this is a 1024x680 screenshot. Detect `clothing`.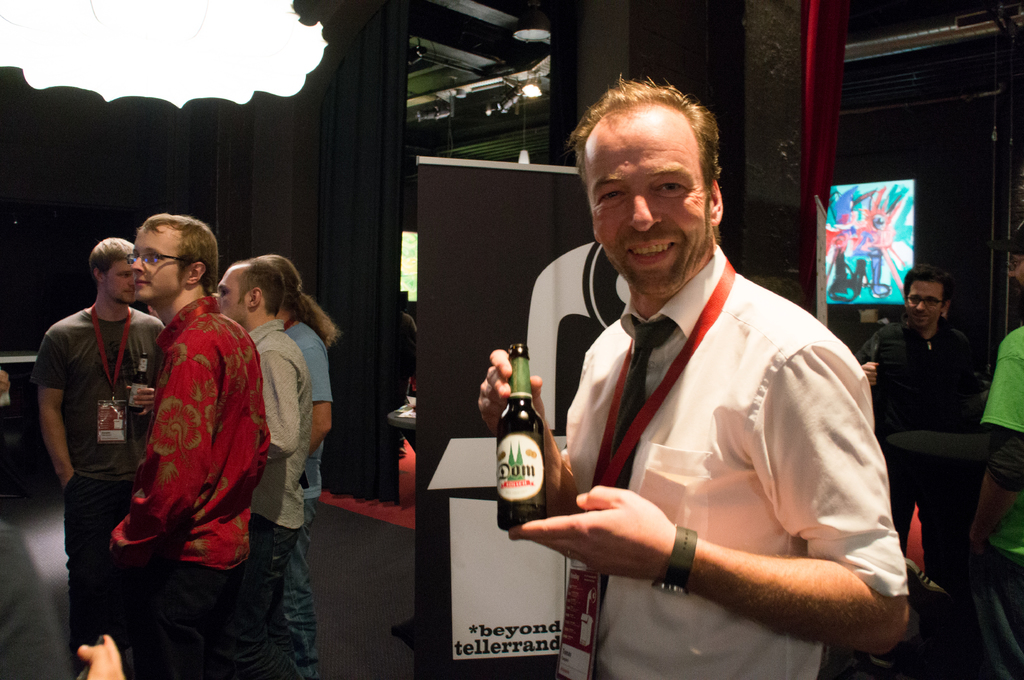
locate(0, 521, 68, 679).
